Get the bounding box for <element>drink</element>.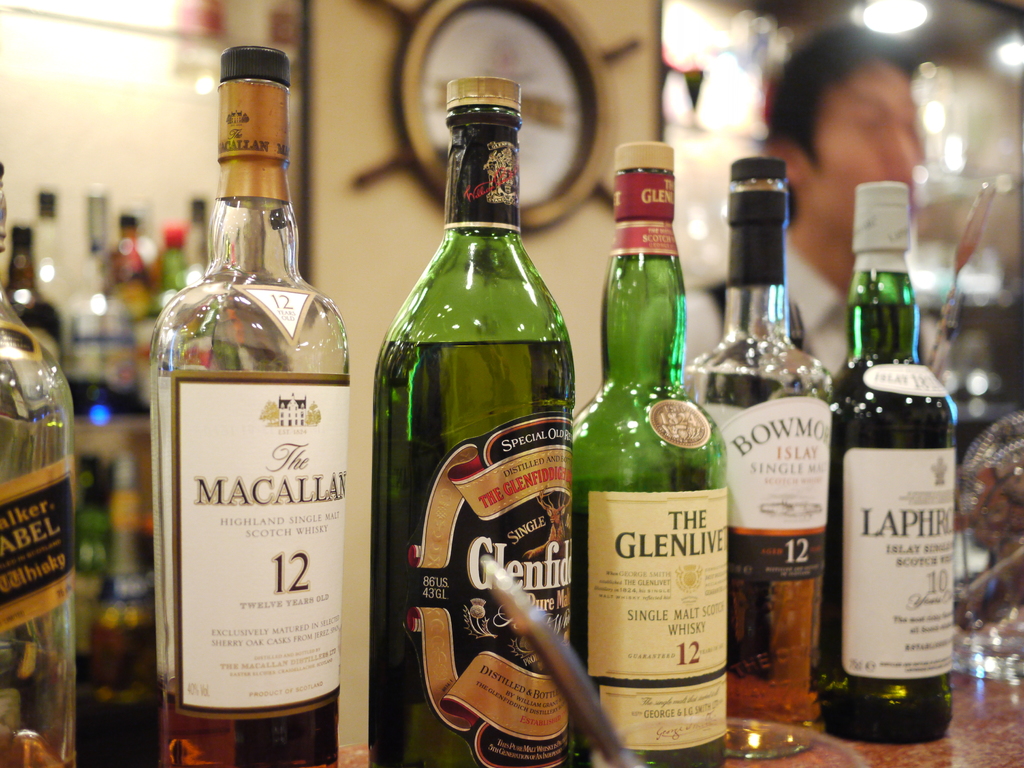
<region>575, 157, 729, 767</region>.
